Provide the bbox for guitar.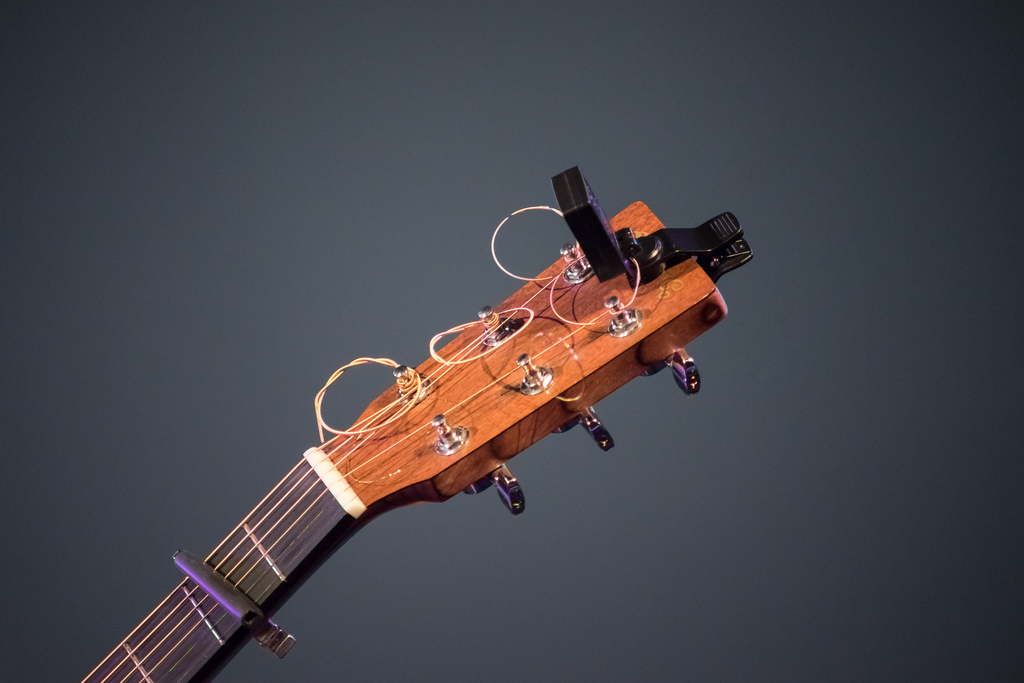
box=[91, 183, 756, 662].
